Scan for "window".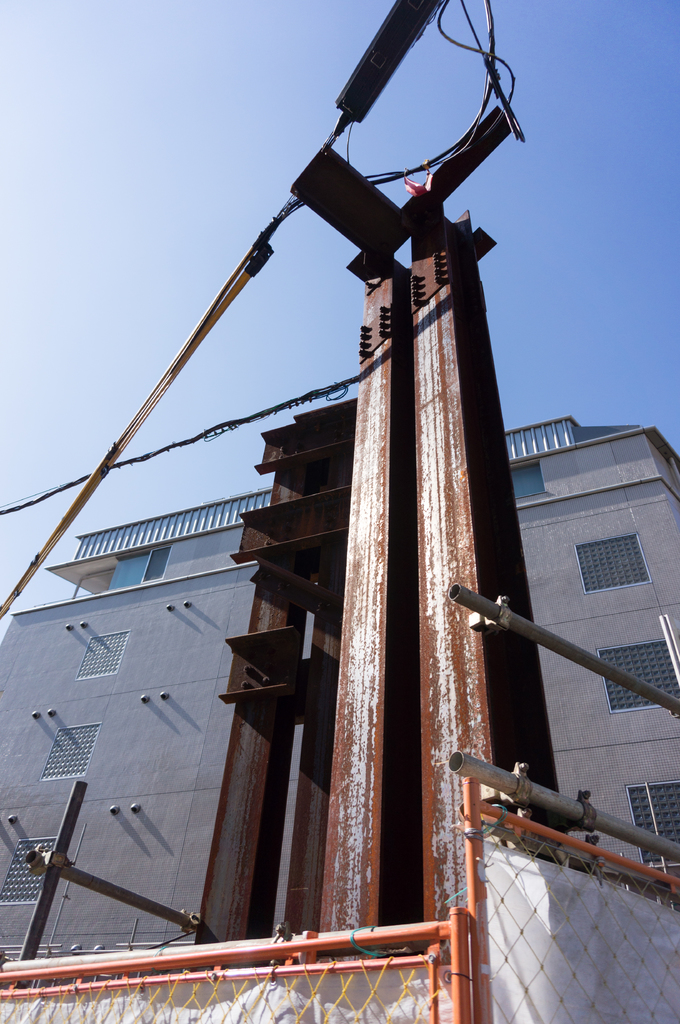
Scan result: detection(140, 548, 171, 585).
